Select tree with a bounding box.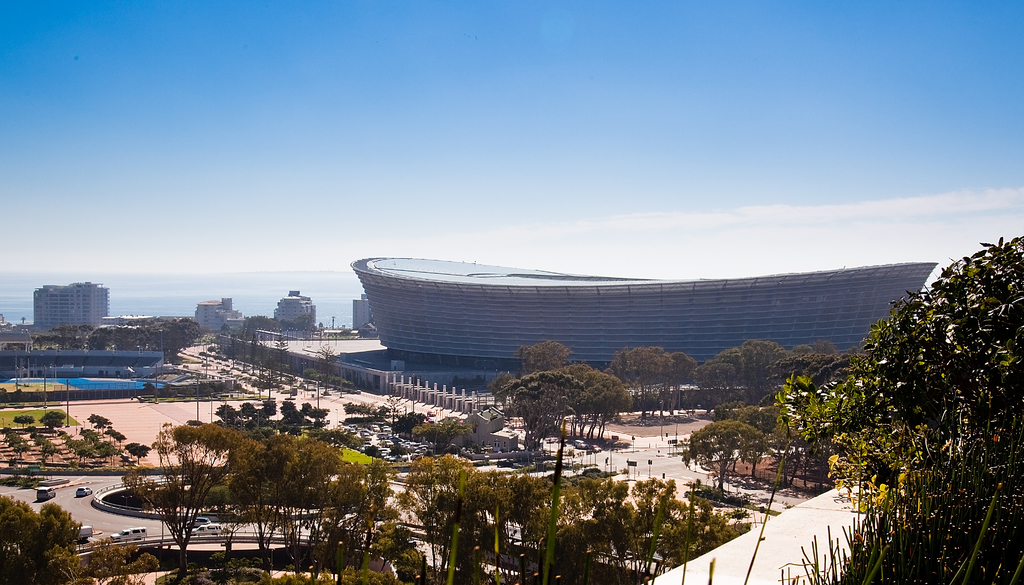
[x1=237, y1=403, x2=256, y2=424].
